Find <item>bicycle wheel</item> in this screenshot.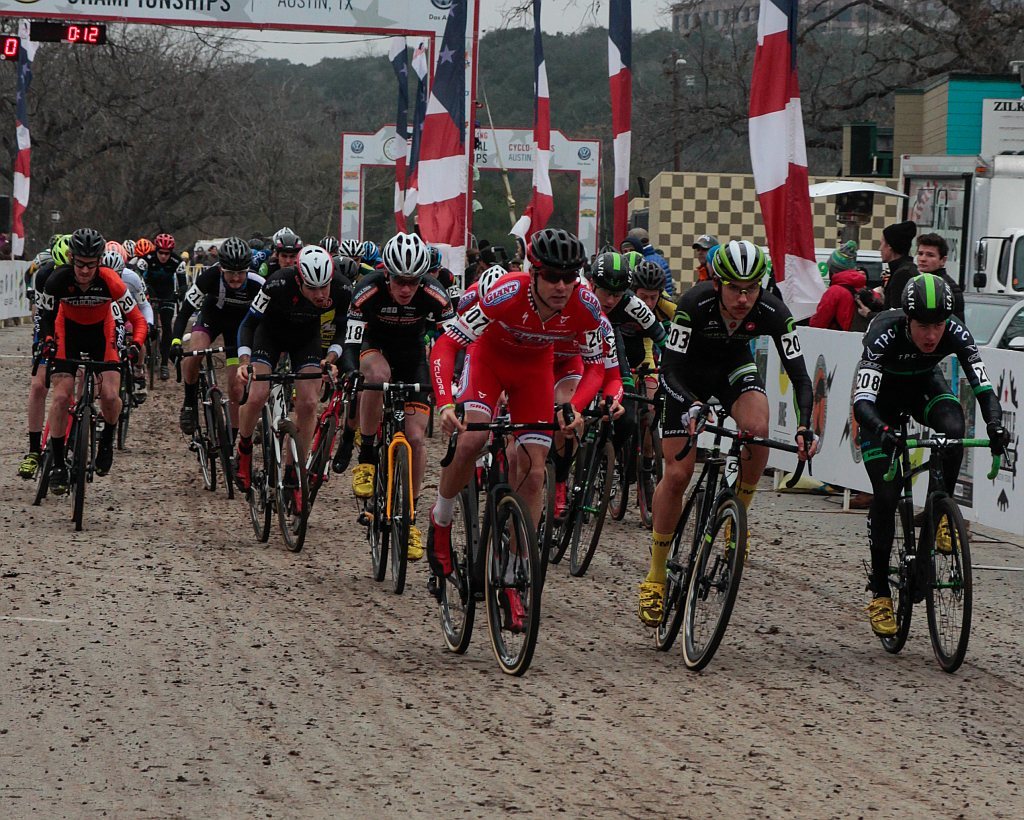
The bounding box for <item>bicycle wheel</item> is <region>434, 490, 477, 651</region>.
